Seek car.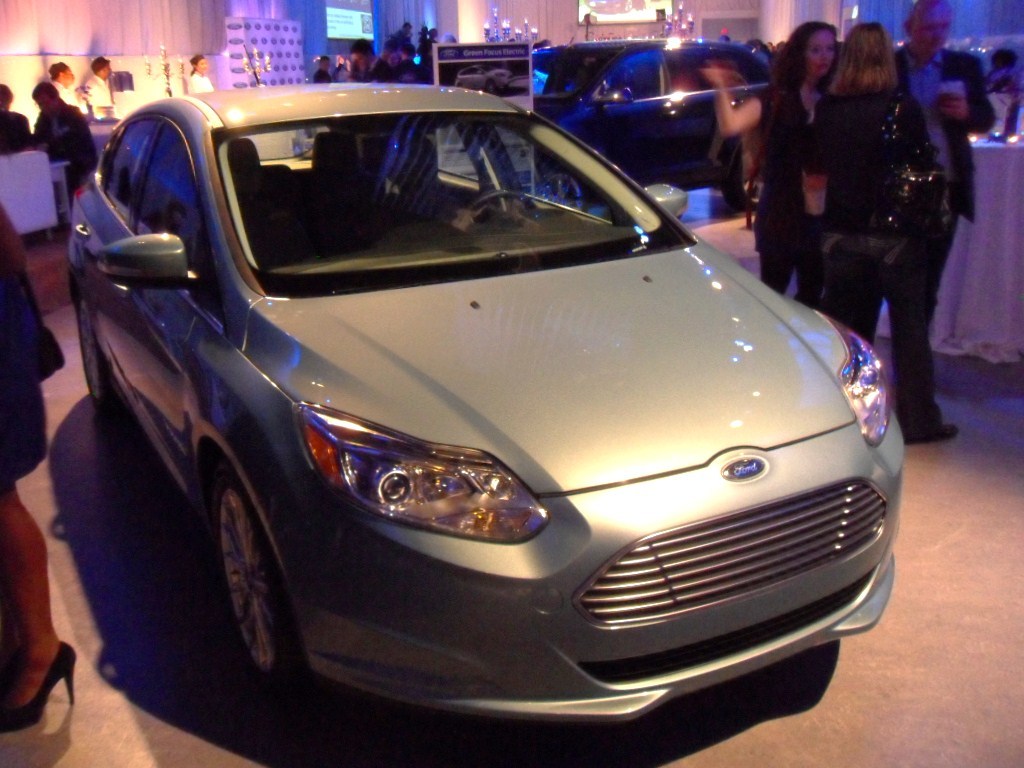
crop(528, 36, 775, 195).
